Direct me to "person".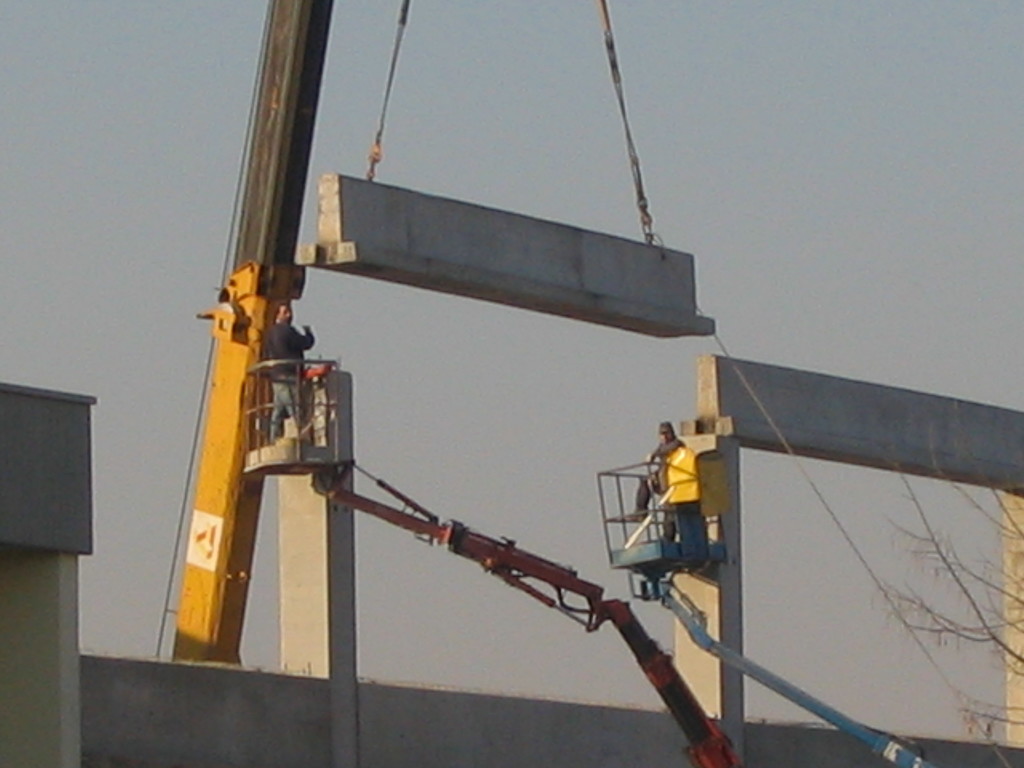
Direction: region(266, 301, 317, 444).
